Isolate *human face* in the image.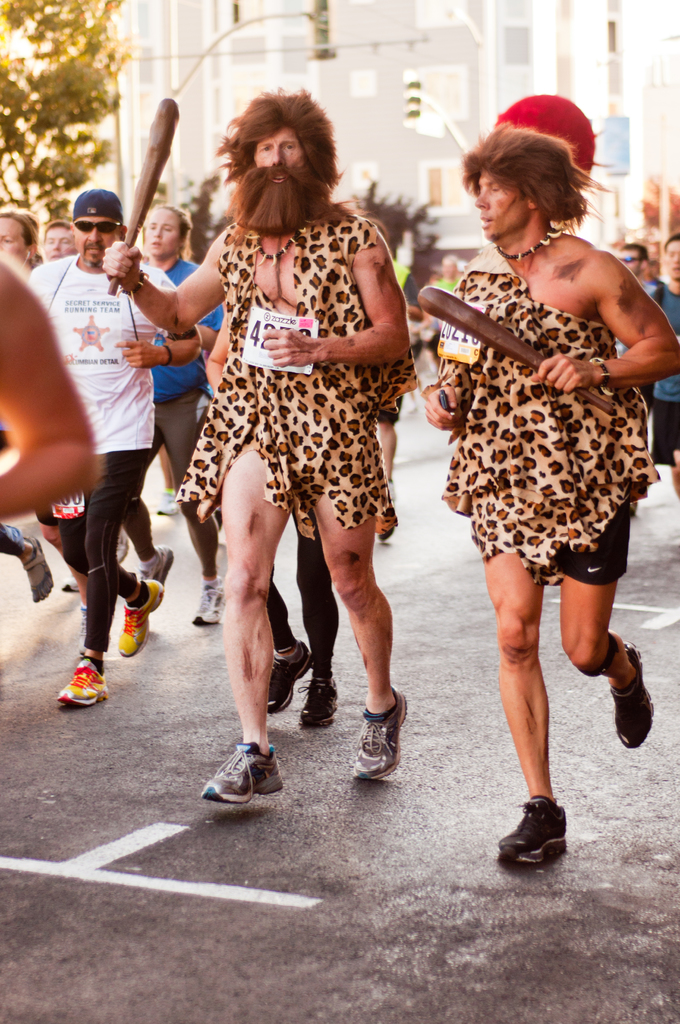
Isolated region: detection(666, 241, 679, 278).
